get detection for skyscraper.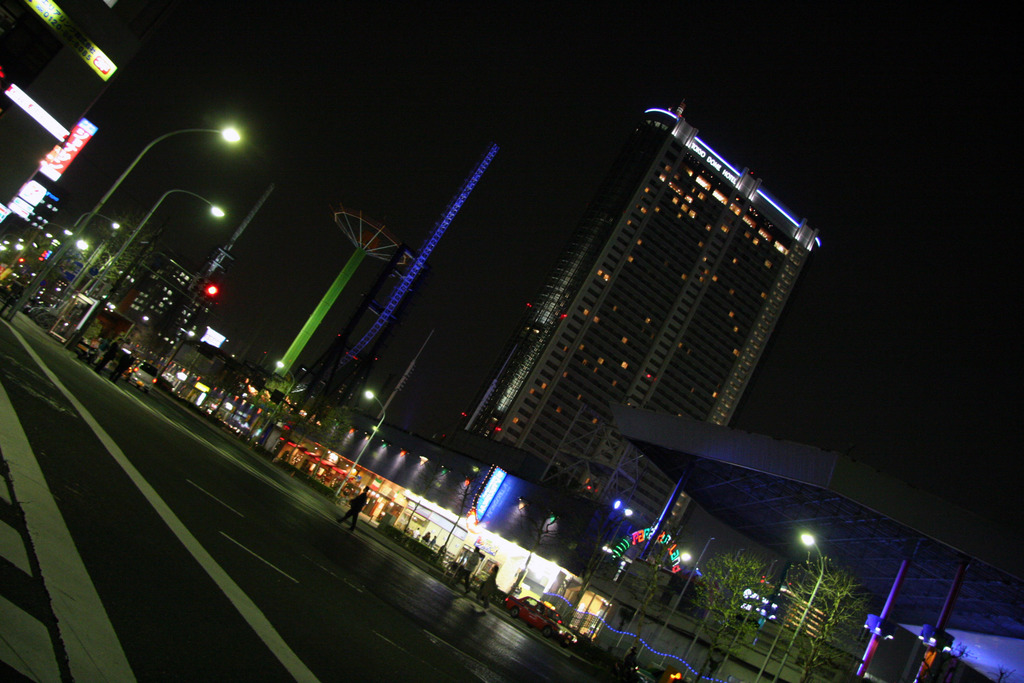
Detection: <region>440, 100, 824, 593</region>.
